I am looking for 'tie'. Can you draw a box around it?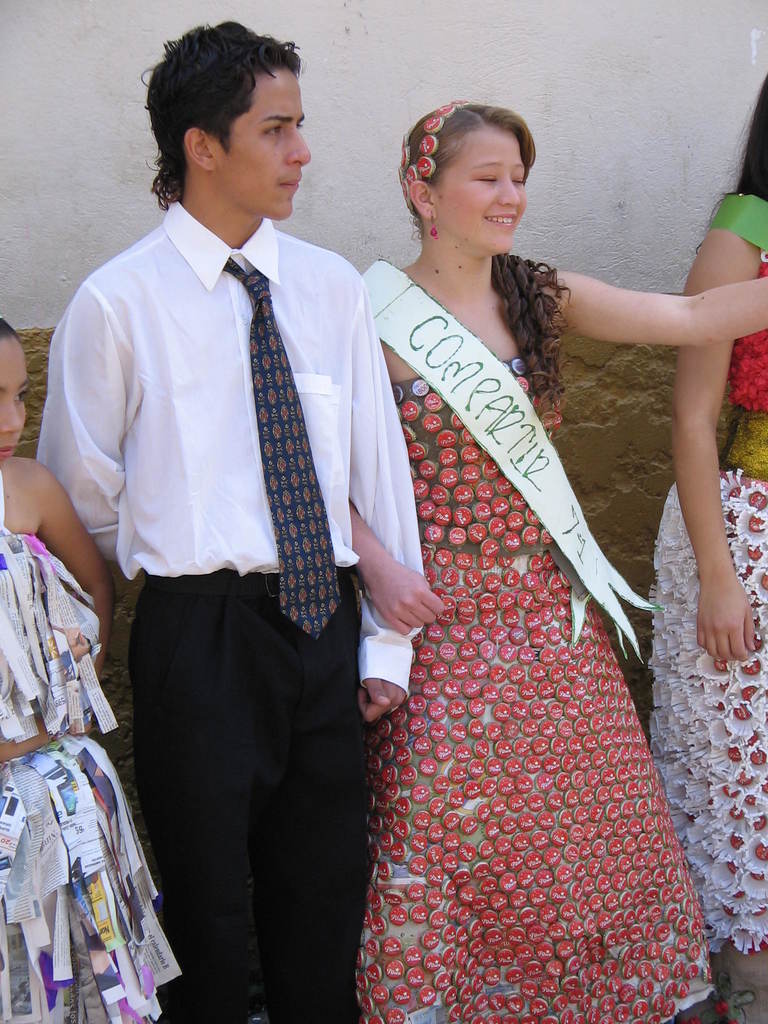
Sure, the bounding box is 219 259 340 643.
